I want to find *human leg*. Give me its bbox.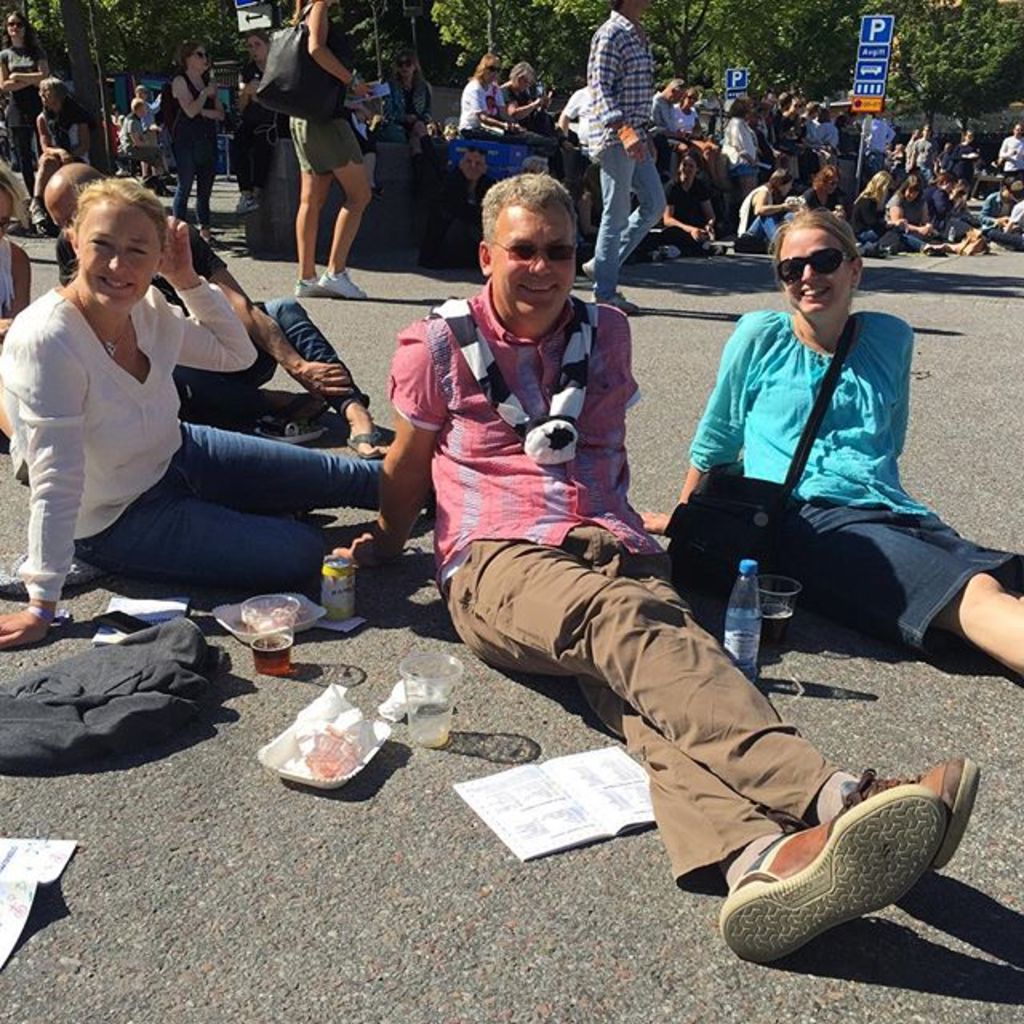
bbox(166, 155, 195, 218).
